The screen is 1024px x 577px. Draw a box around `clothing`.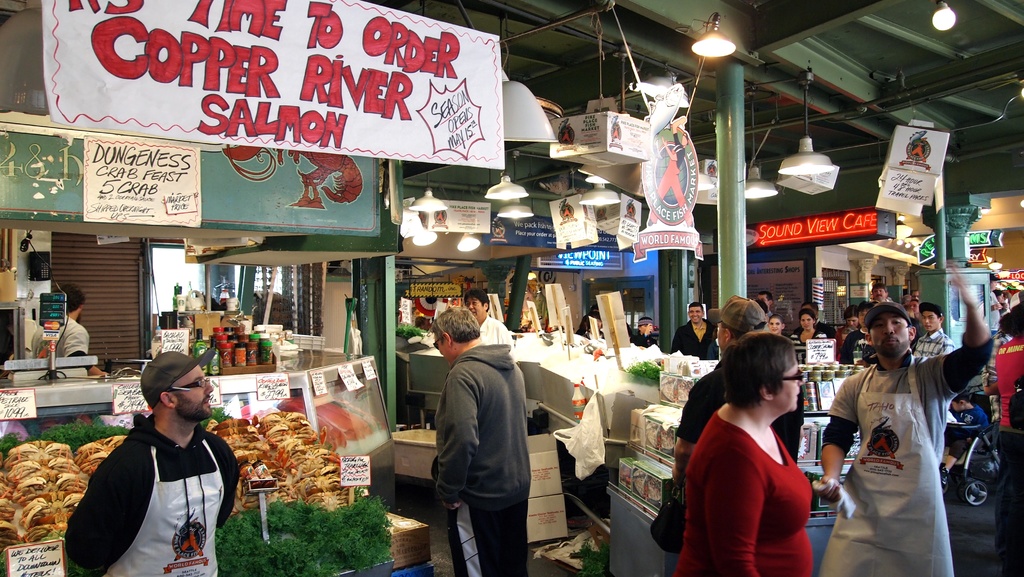
box(820, 332, 998, 576).
